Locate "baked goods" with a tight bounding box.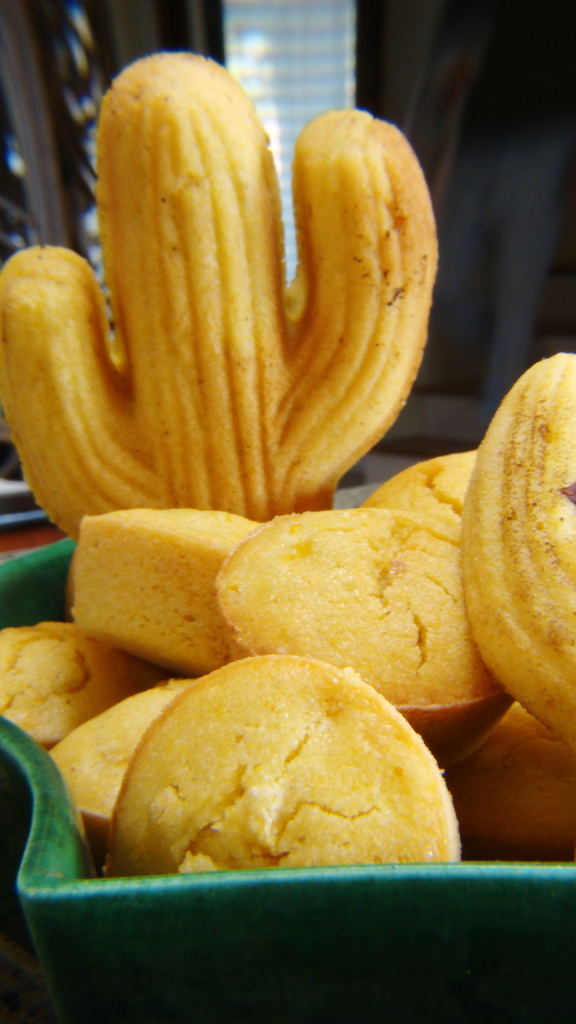
left=97, top=657, right=450, bottom=902.
